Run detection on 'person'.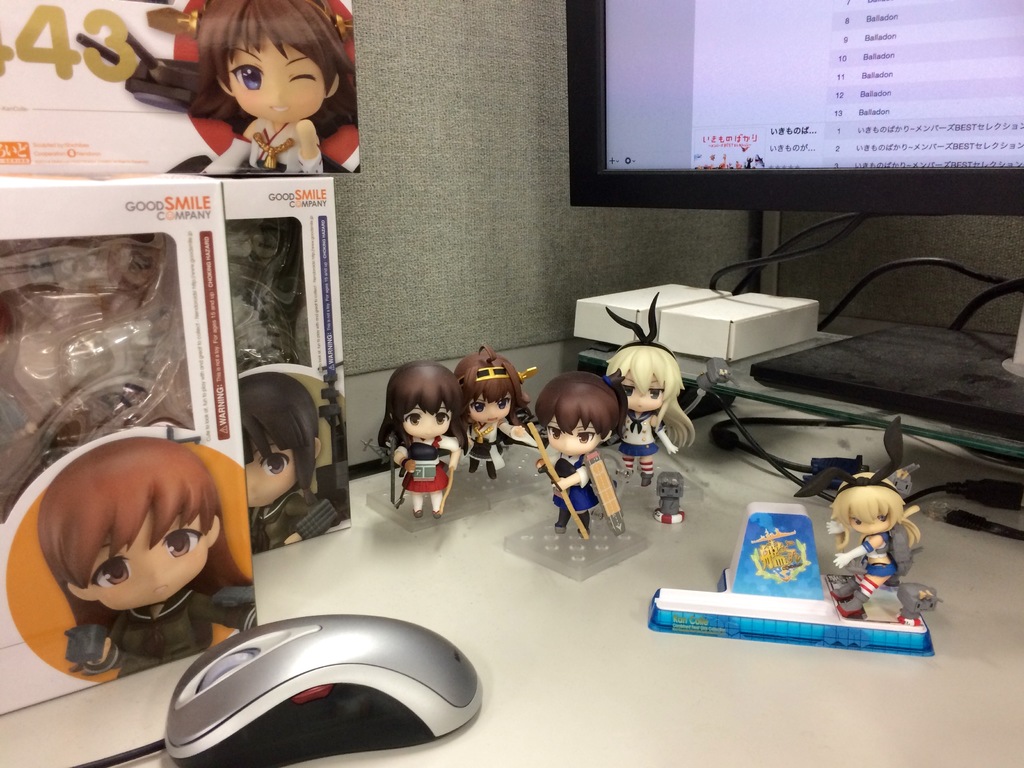
Result: pyautogui.locateOnScreen(794, 415, 922, 614).
